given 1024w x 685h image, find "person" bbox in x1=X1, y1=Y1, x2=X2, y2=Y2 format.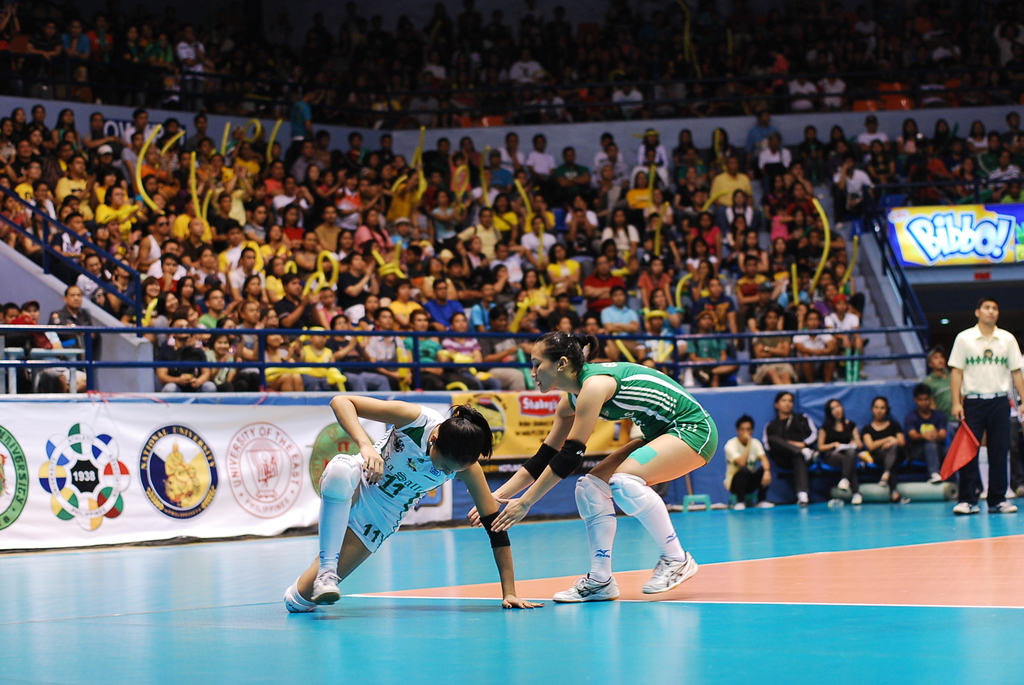
x1=331, y1=230, x2=358, y2=264.
